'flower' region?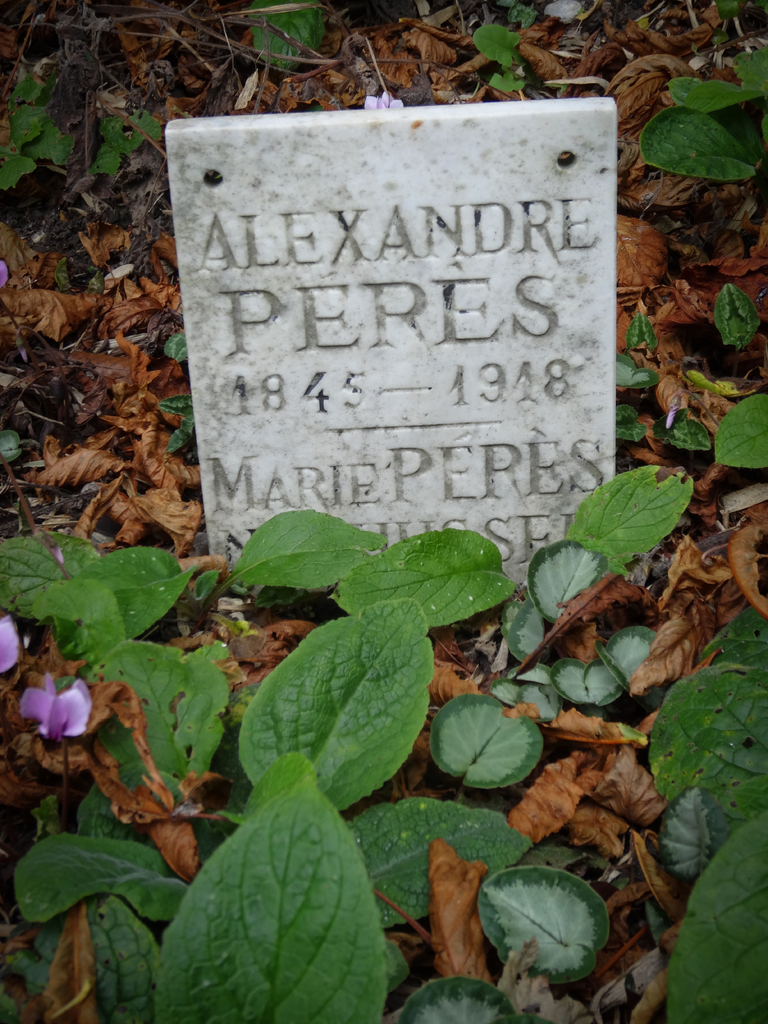
left=0, top=614, right=35, bottom=680
